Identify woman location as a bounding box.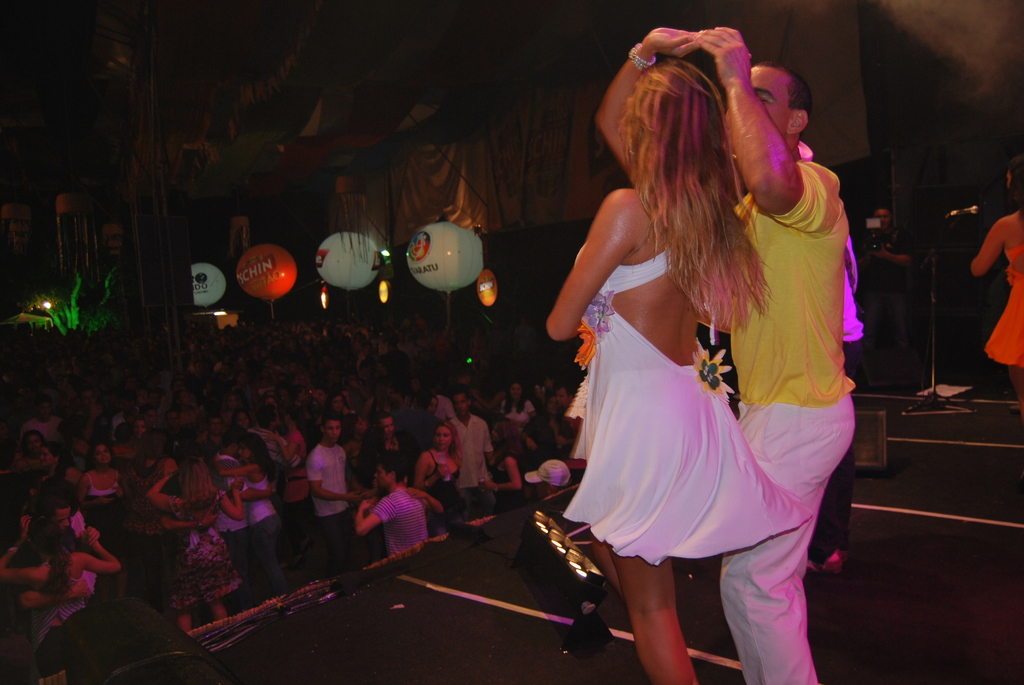
168/392/200/431.
